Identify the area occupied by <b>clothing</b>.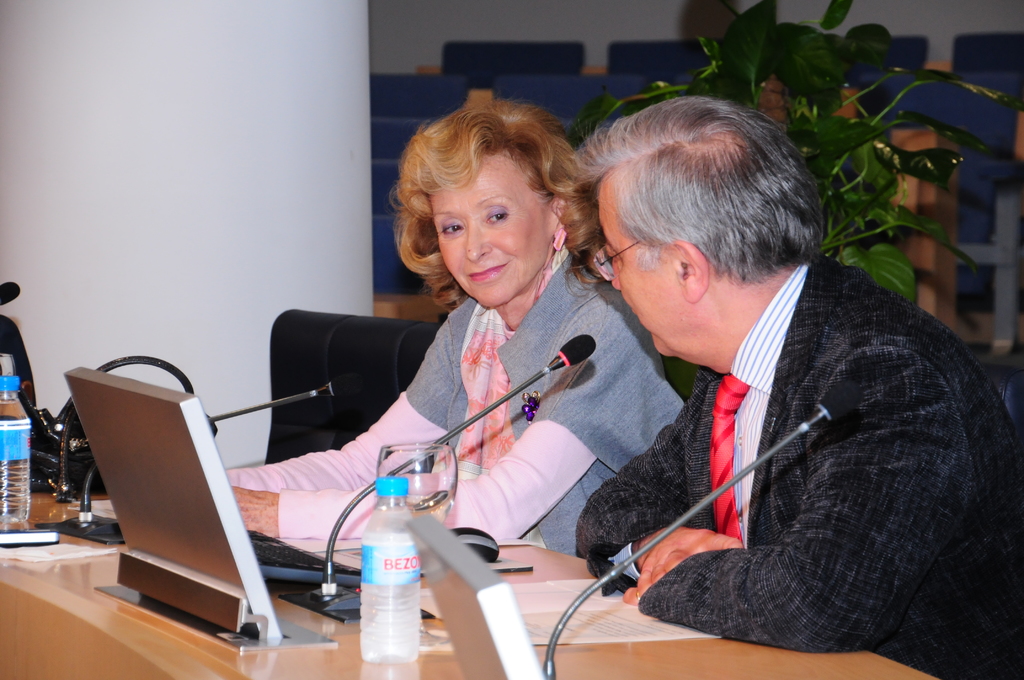
Area: {"x1": 582, "y1": 216, "x2": 991, "y2": 672}.
